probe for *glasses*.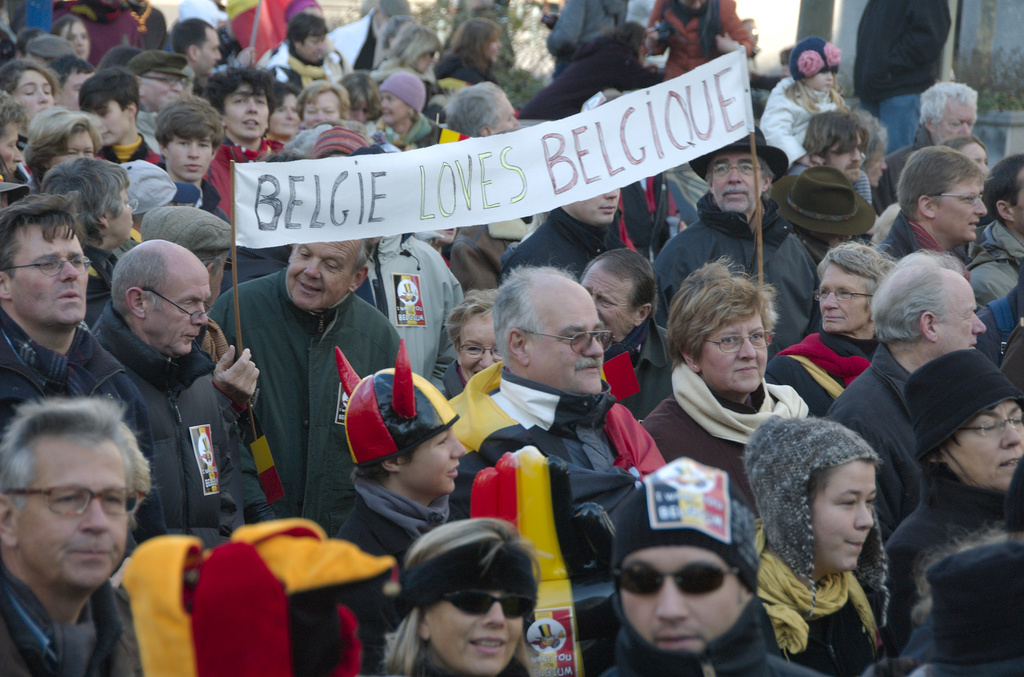
Probe result: bbox=(458, 339, 504, 360).
